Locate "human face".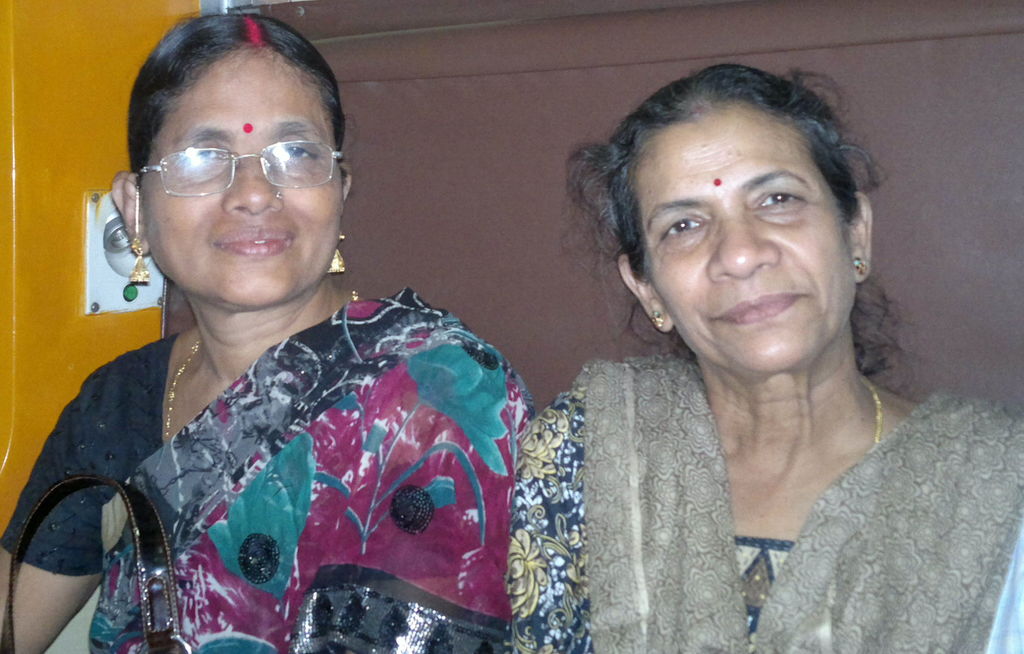
Bounding box: [140,49,345,307].
